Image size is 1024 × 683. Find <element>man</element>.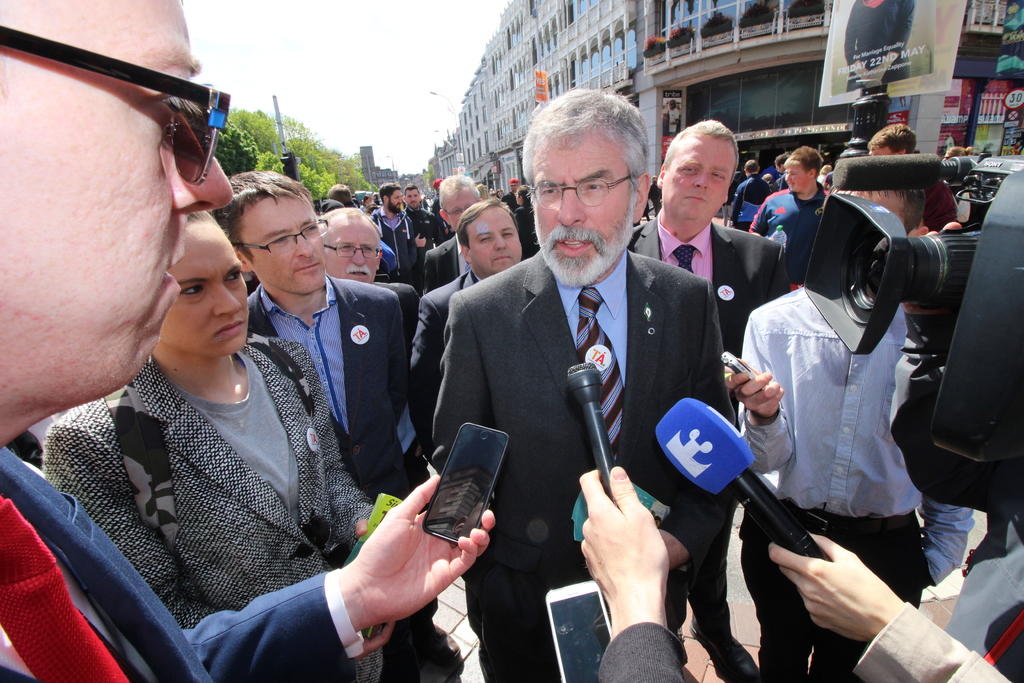
detection(360, 178, 429, 283).
